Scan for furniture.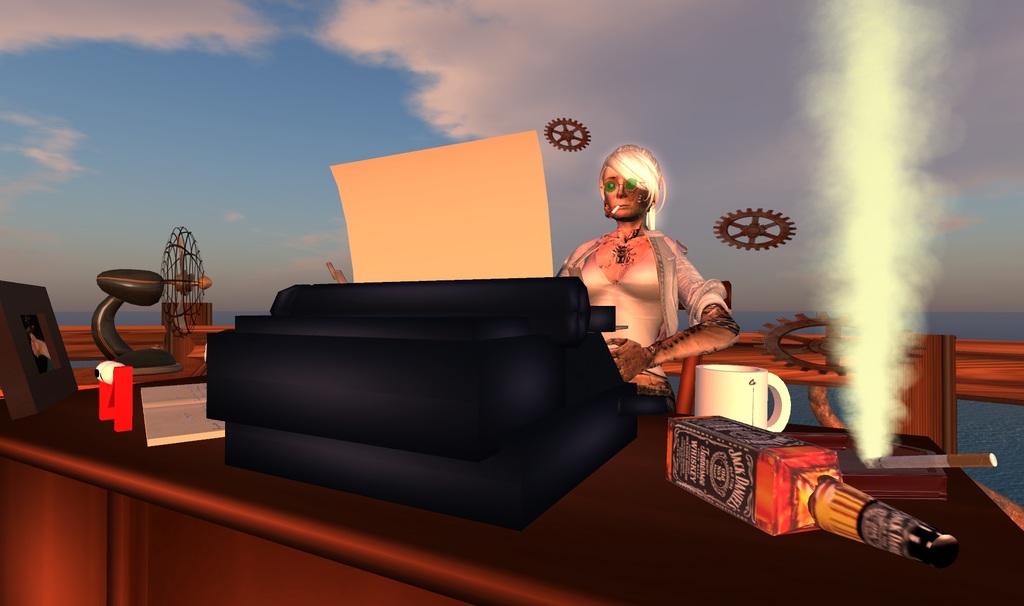
Scan result: rect(0, 282, 77, 419).
